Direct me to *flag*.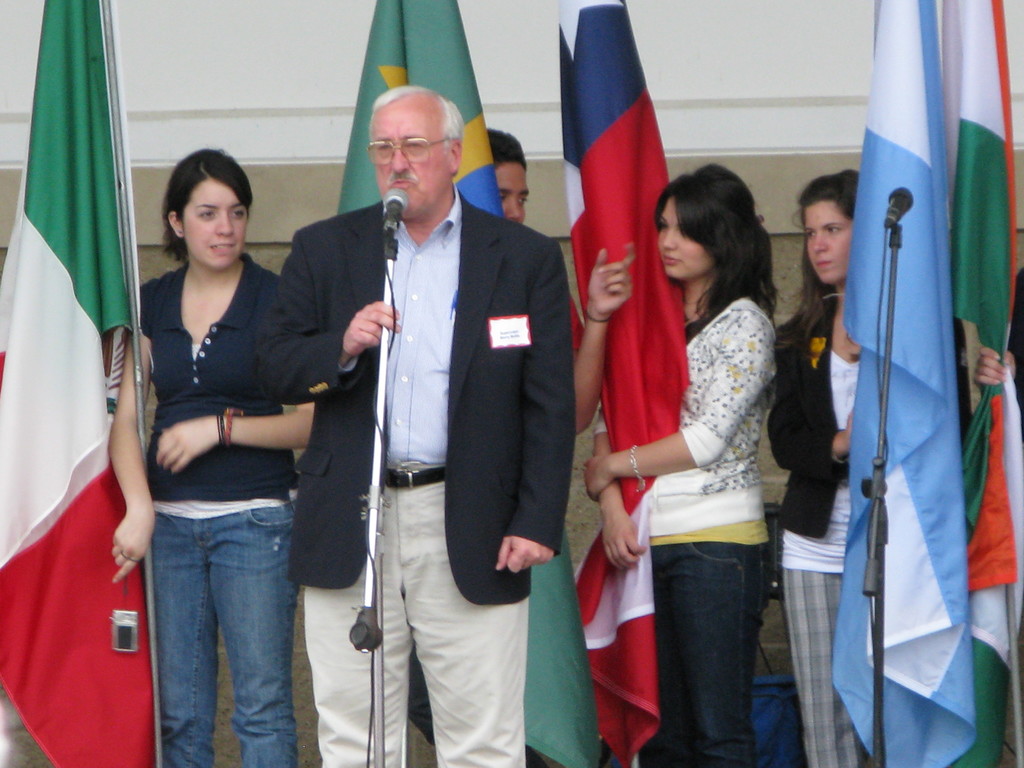
Direction: {"x1": 932, "y1": 0, "x2": 1023, "y2": 761}.
